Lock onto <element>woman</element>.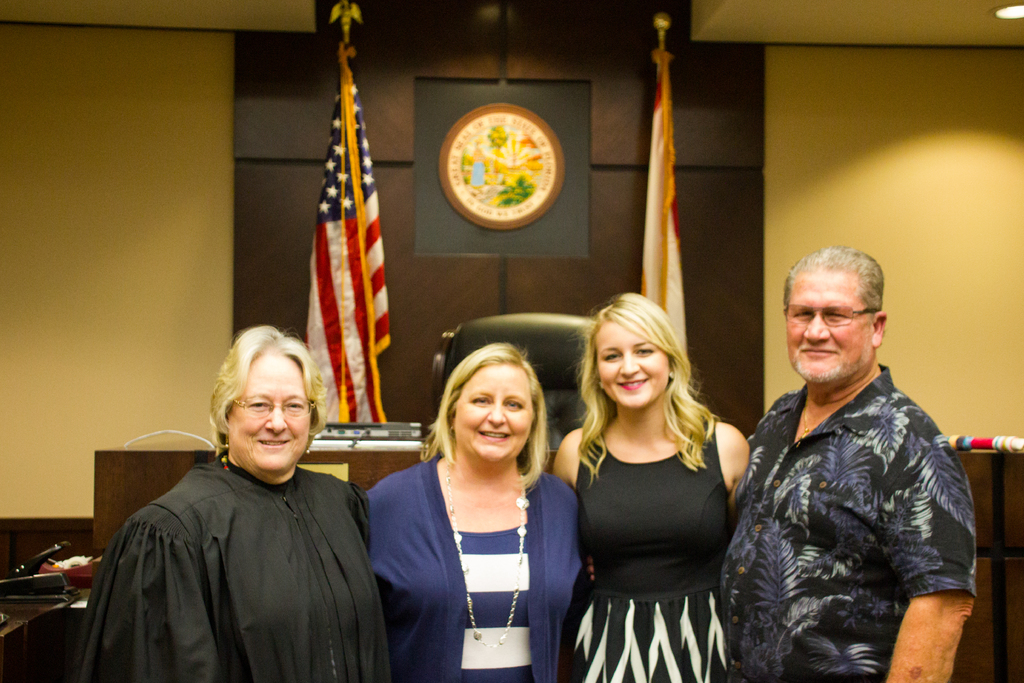
Locked: [left=551, top=286, right=761, bottom=682].
